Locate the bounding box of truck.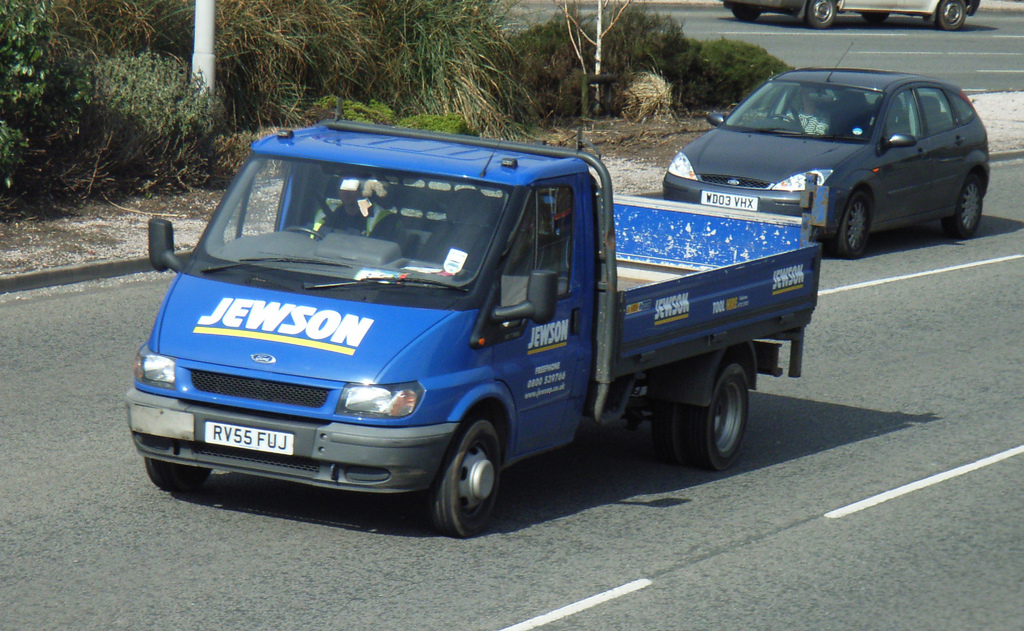
Bounding box: region(101, 124, 835, 538).
